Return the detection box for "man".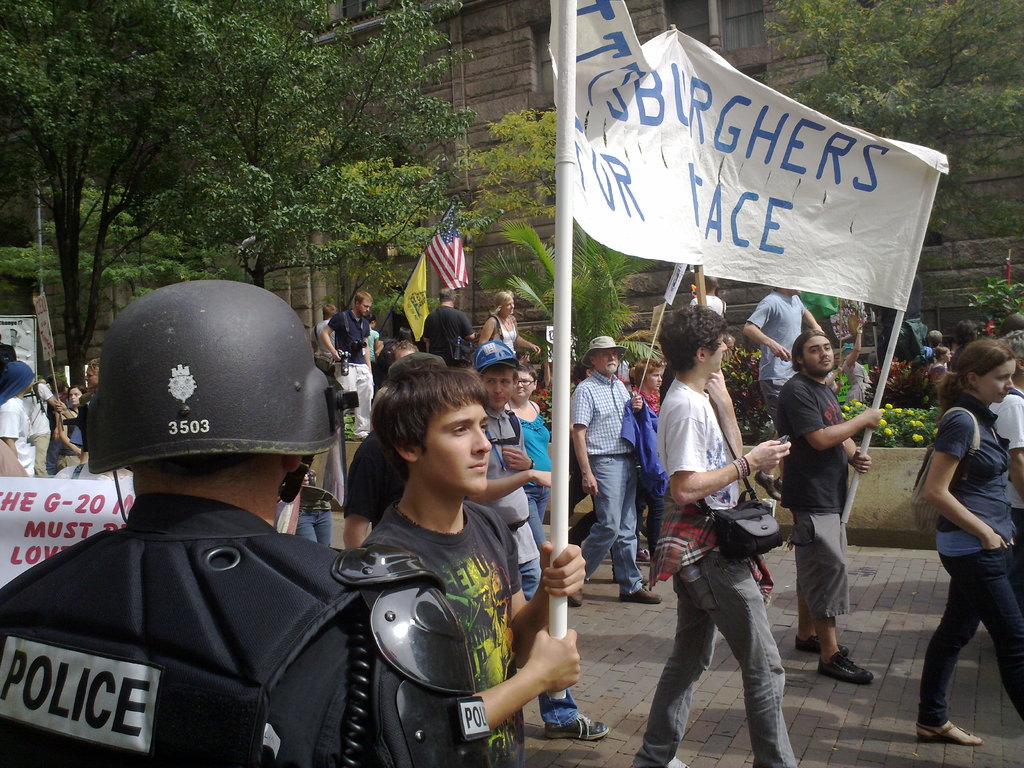
box(918, 326, 943, 363).
